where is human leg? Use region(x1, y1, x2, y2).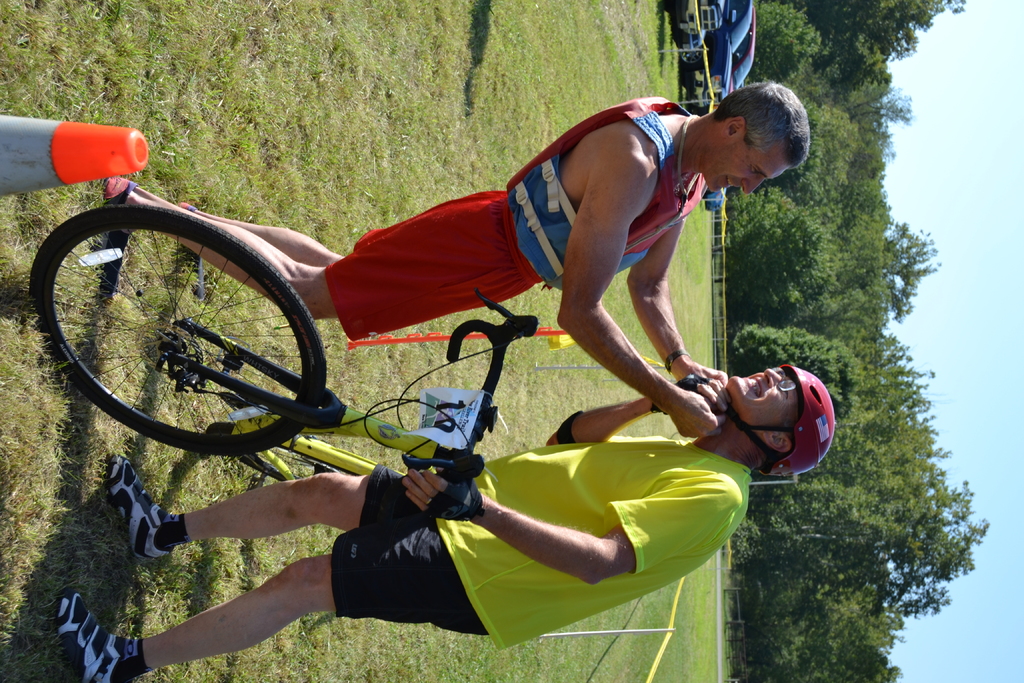
region(57, 525, 497, 675).
